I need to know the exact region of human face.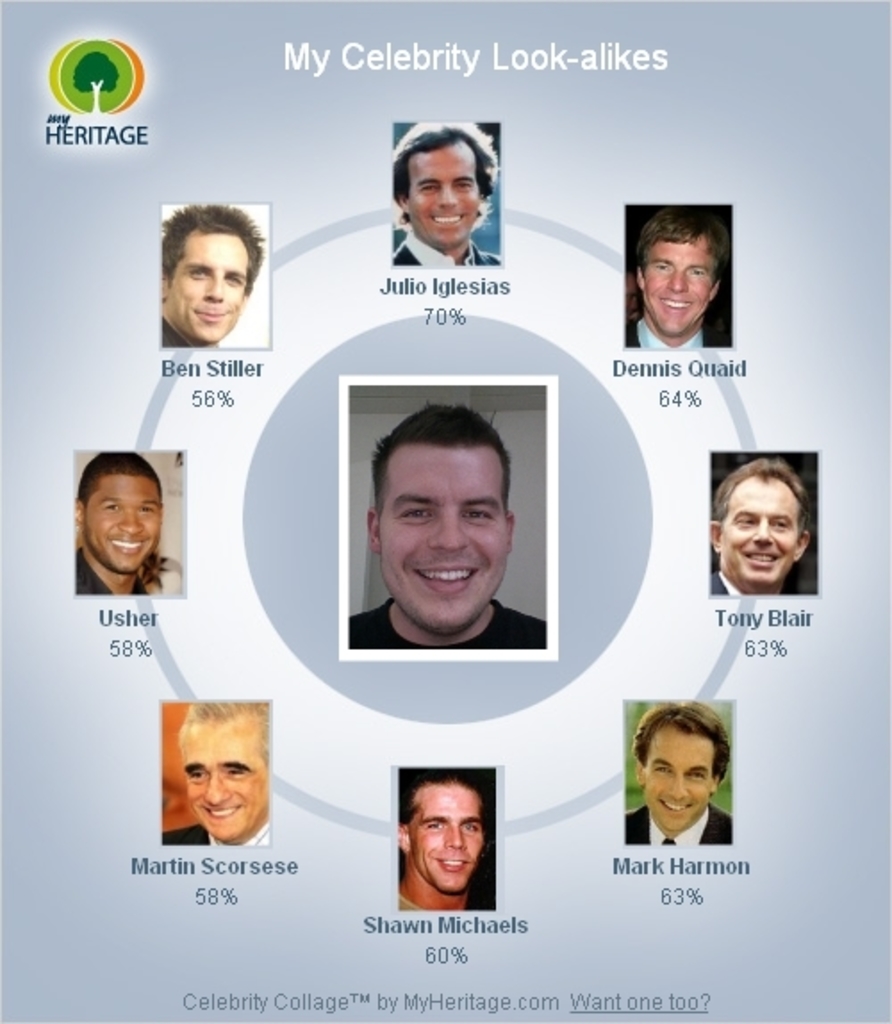
Region: box=[87, 480, 159, 566].
